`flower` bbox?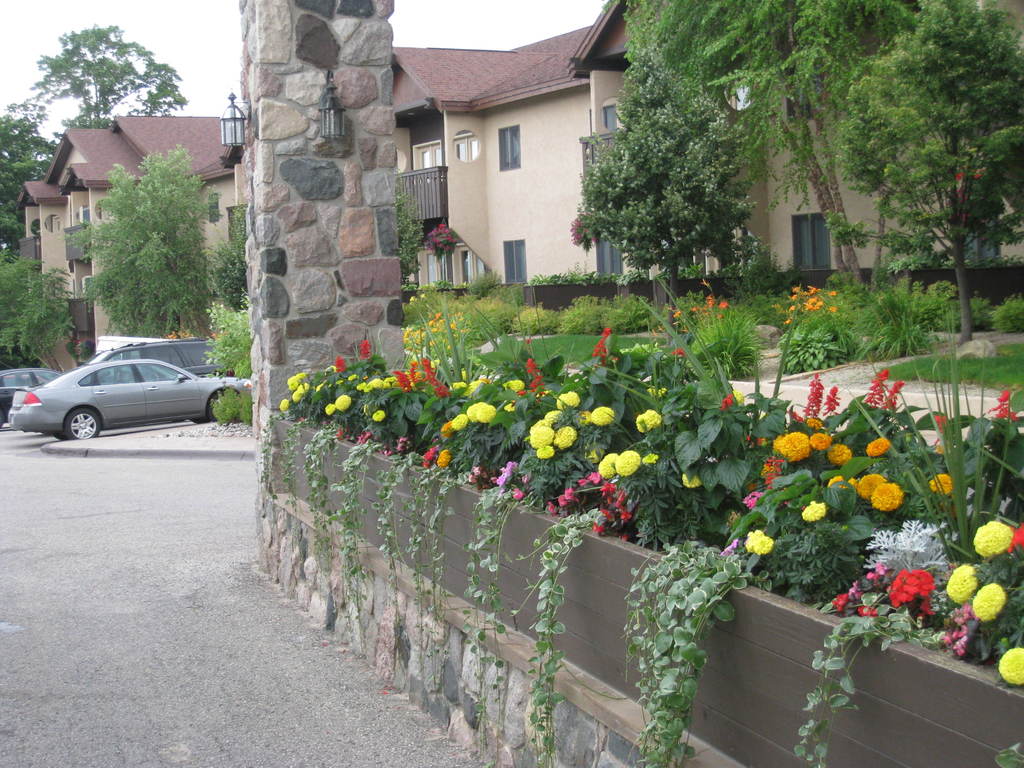
889,569,936,607
